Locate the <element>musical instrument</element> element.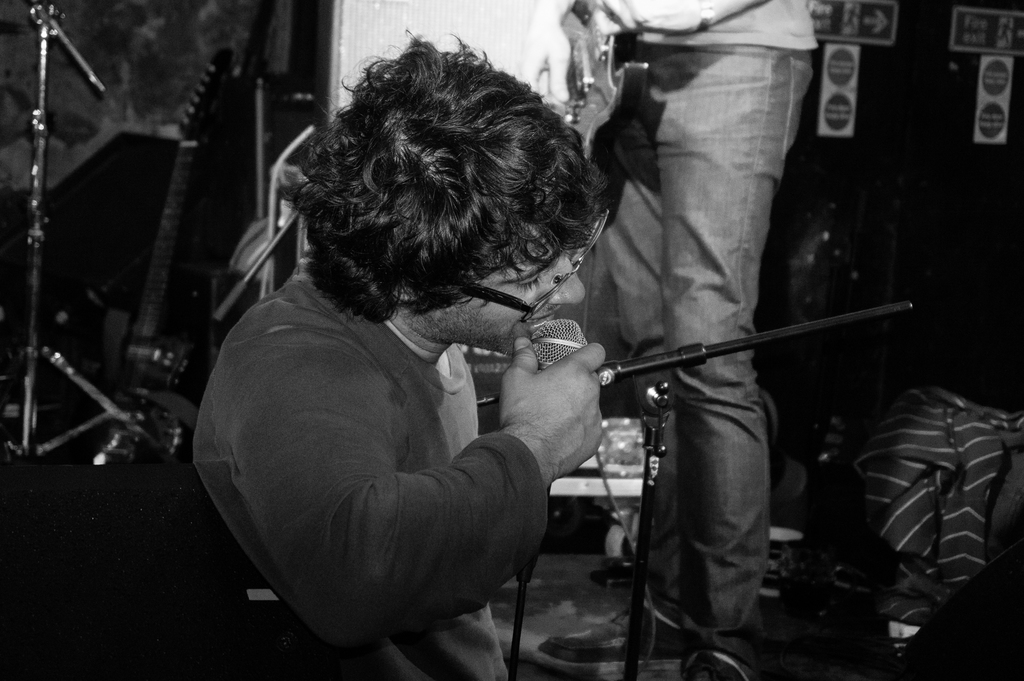
Element bbox: box(70, 40, 234, 527).
